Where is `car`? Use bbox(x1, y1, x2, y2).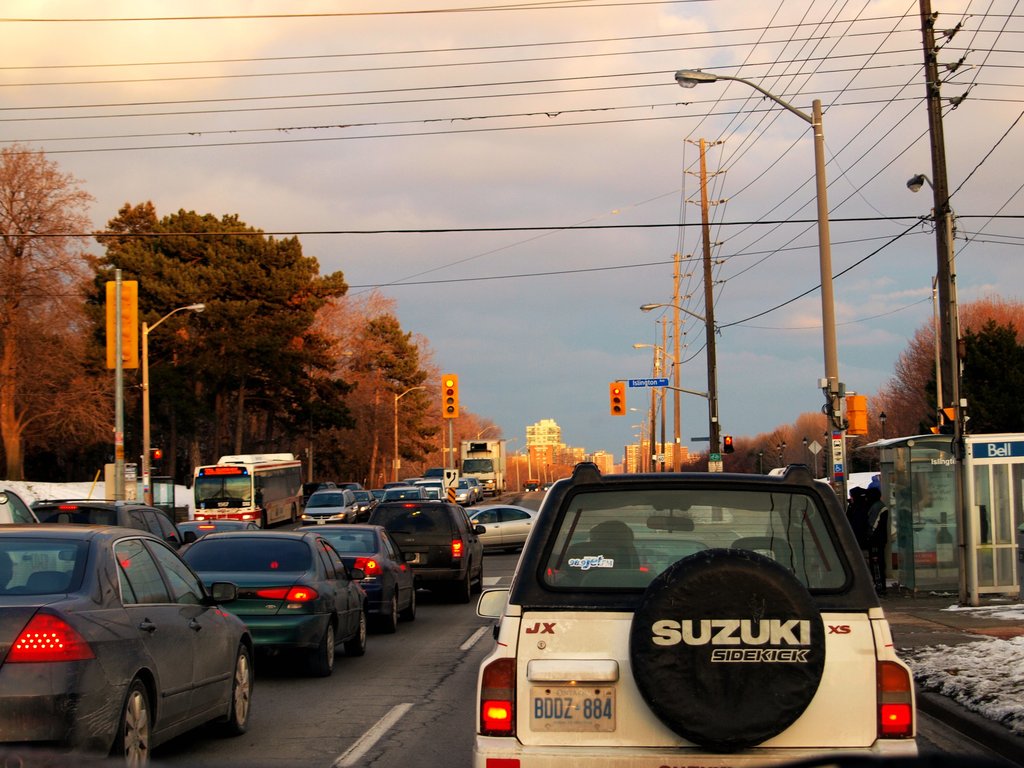
bbox(352, 490, 379, 516).
